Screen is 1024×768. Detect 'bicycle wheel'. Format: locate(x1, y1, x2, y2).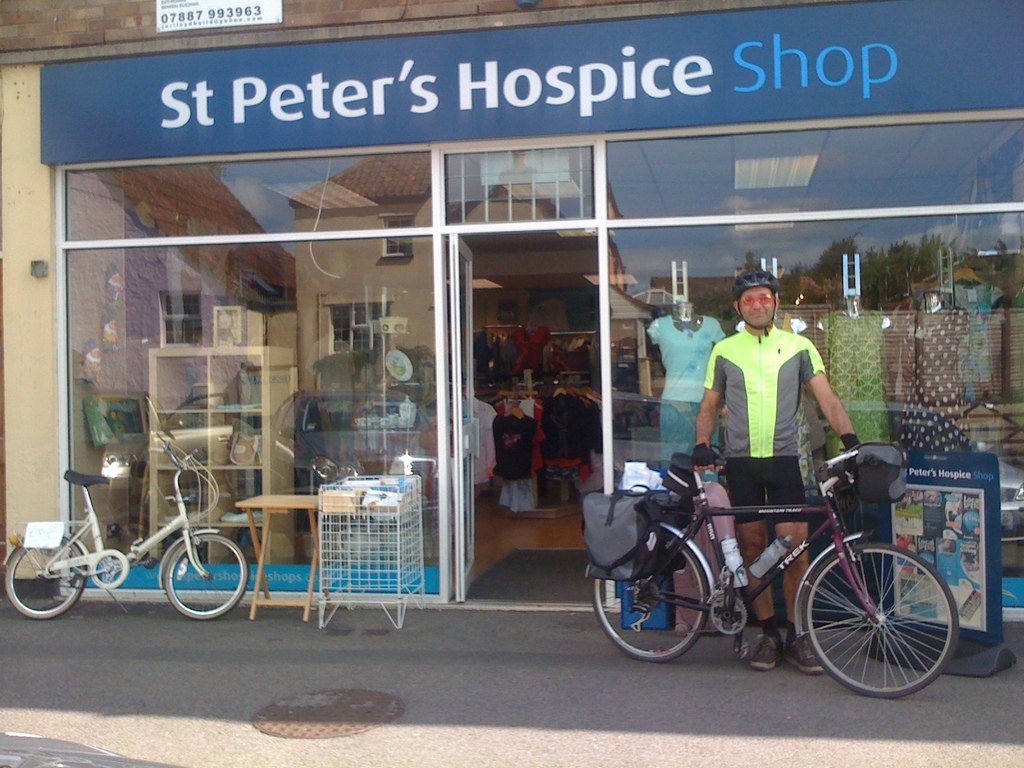
locate(813, 550, 957, 696).
